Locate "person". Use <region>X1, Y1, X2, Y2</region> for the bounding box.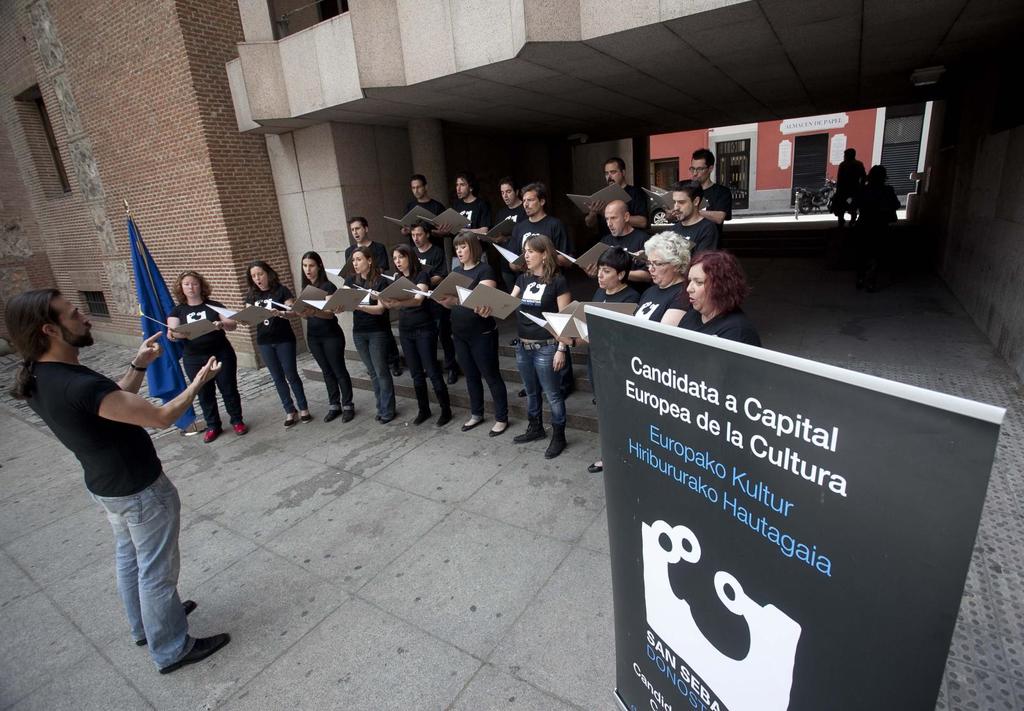
<region>403, 217, 444, 266</region>.
